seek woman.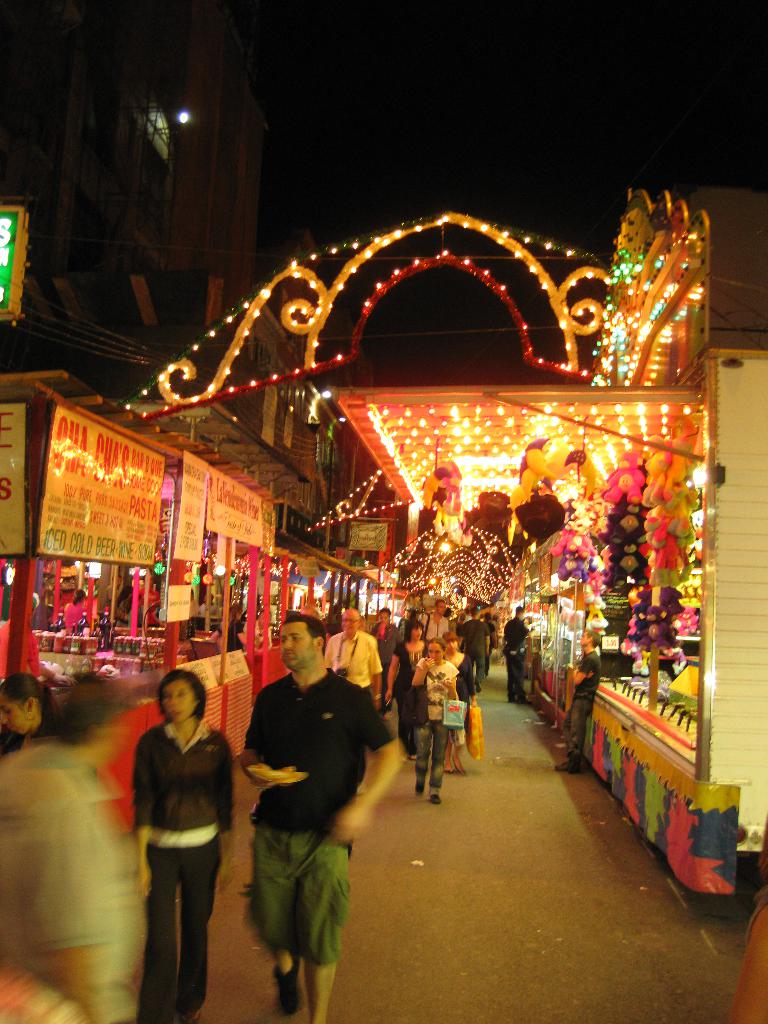
select_region(0, 673, 62, 756).
